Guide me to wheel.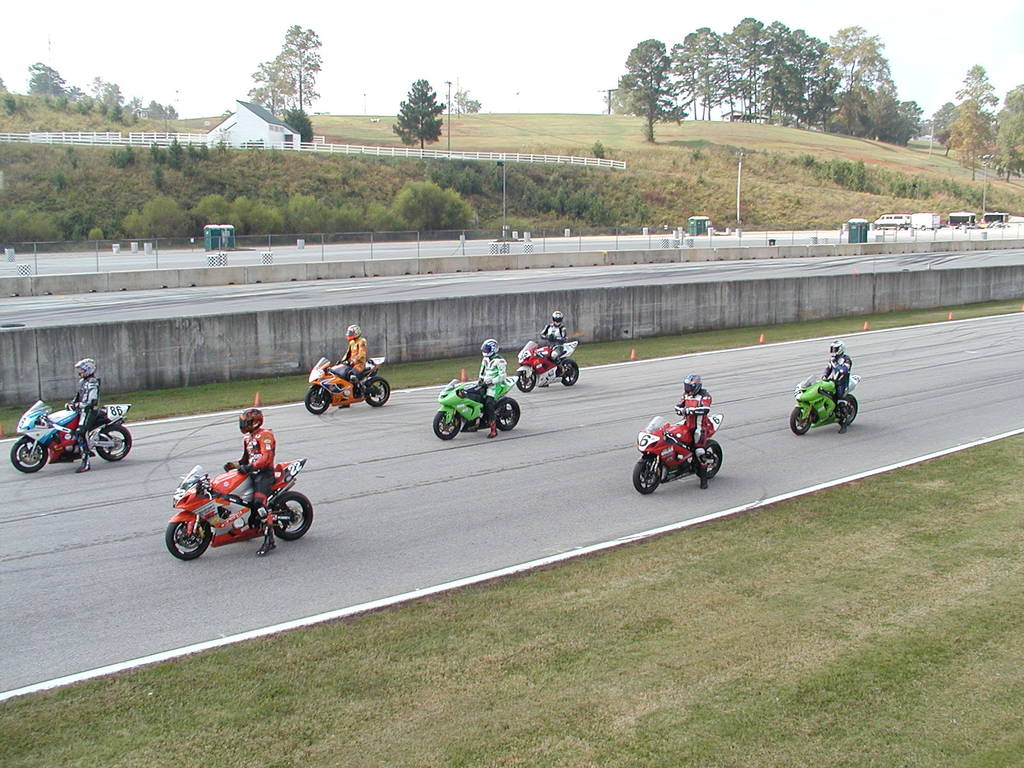
Guidance: {"left": 789, "top": 407, "right": 810, "bottom": 433}.
